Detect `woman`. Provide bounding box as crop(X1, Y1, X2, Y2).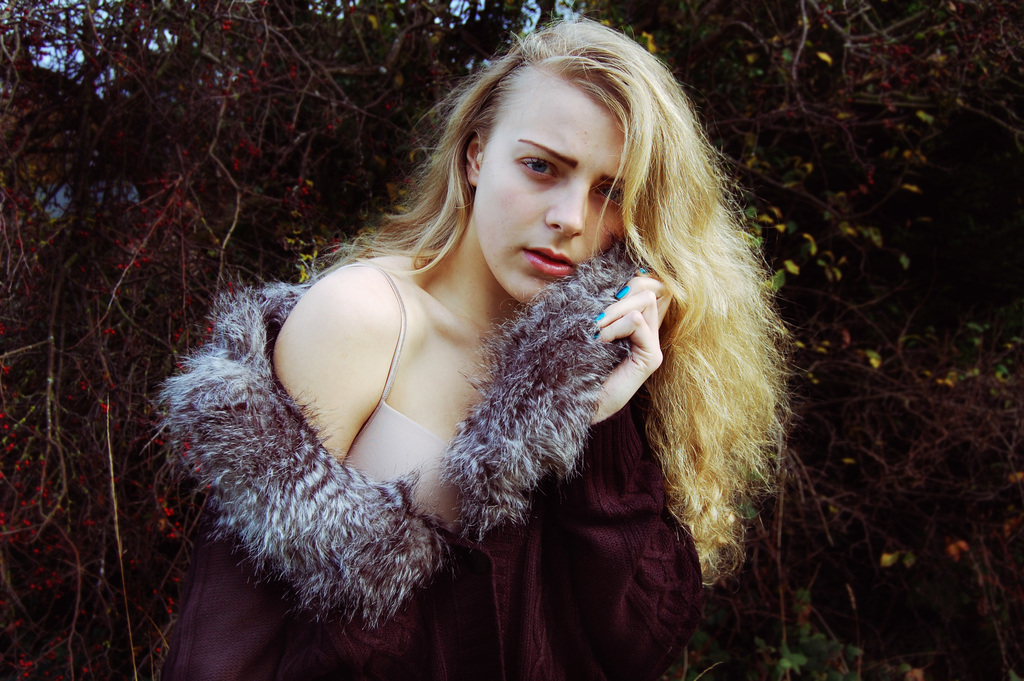
crop(166, 17, 762, 671).
